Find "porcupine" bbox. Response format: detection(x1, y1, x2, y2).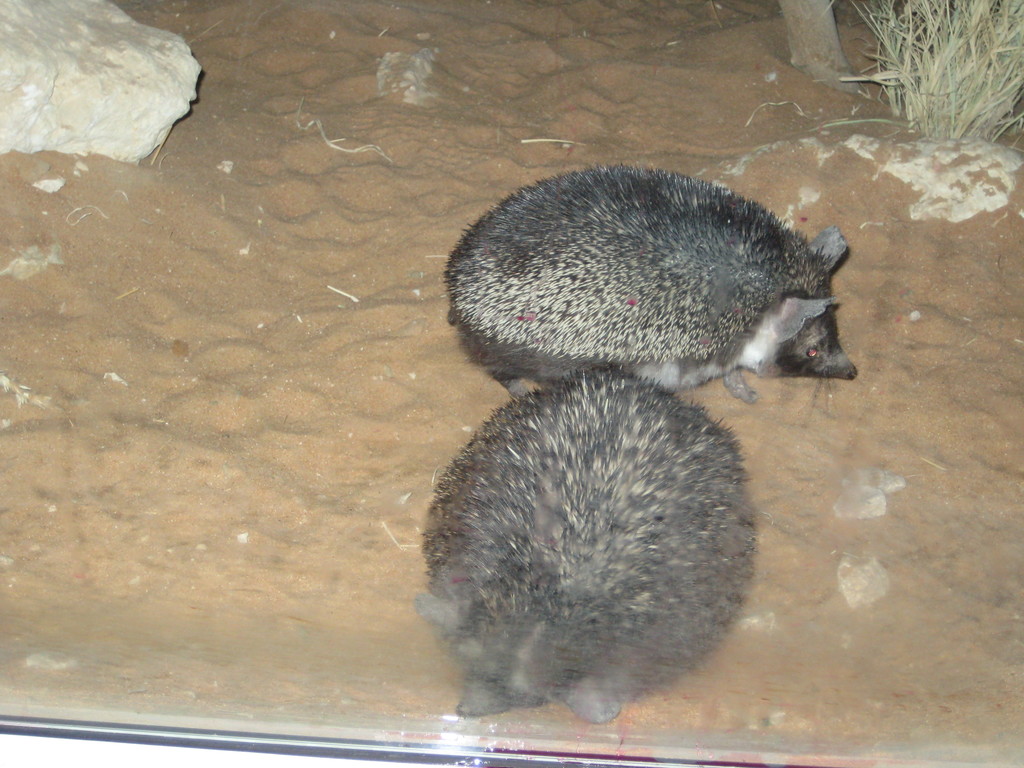
detection(424, 365, 759, 721).
